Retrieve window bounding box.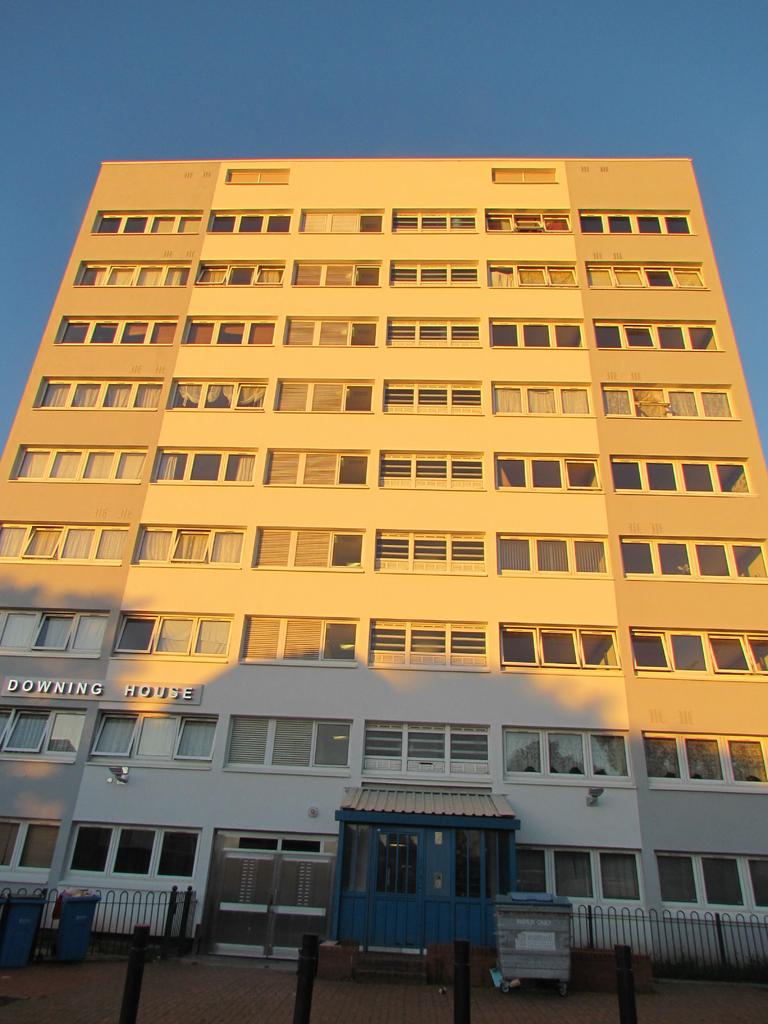
Bounding box: Rect(31, 520, 54, 563).
